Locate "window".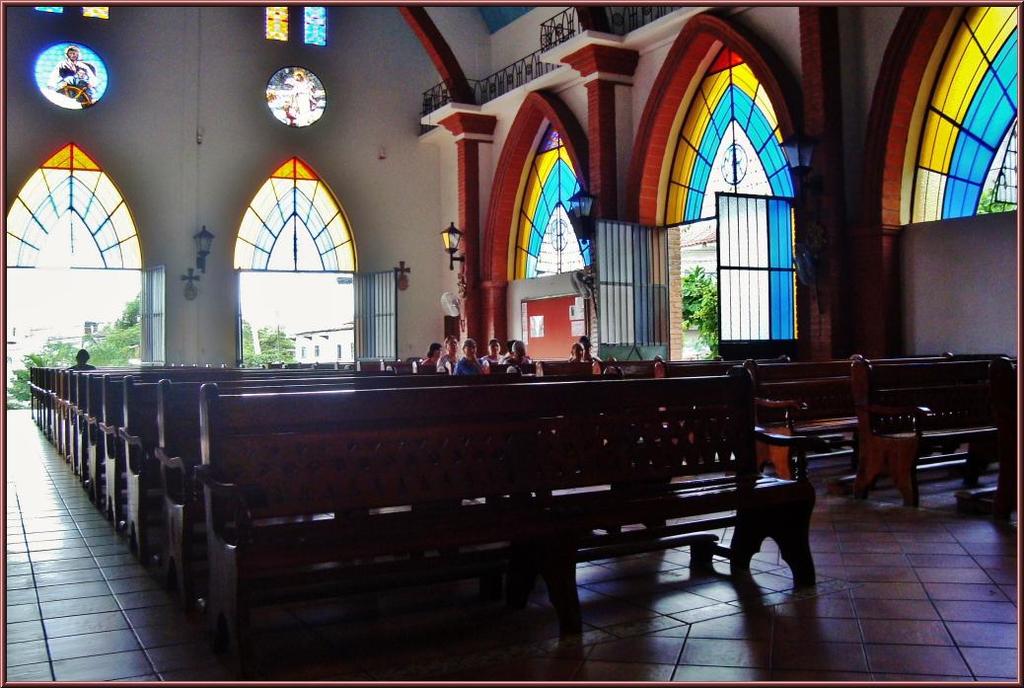
Bounding box: [x1=82, y1=6, x2=108, y2=23].
